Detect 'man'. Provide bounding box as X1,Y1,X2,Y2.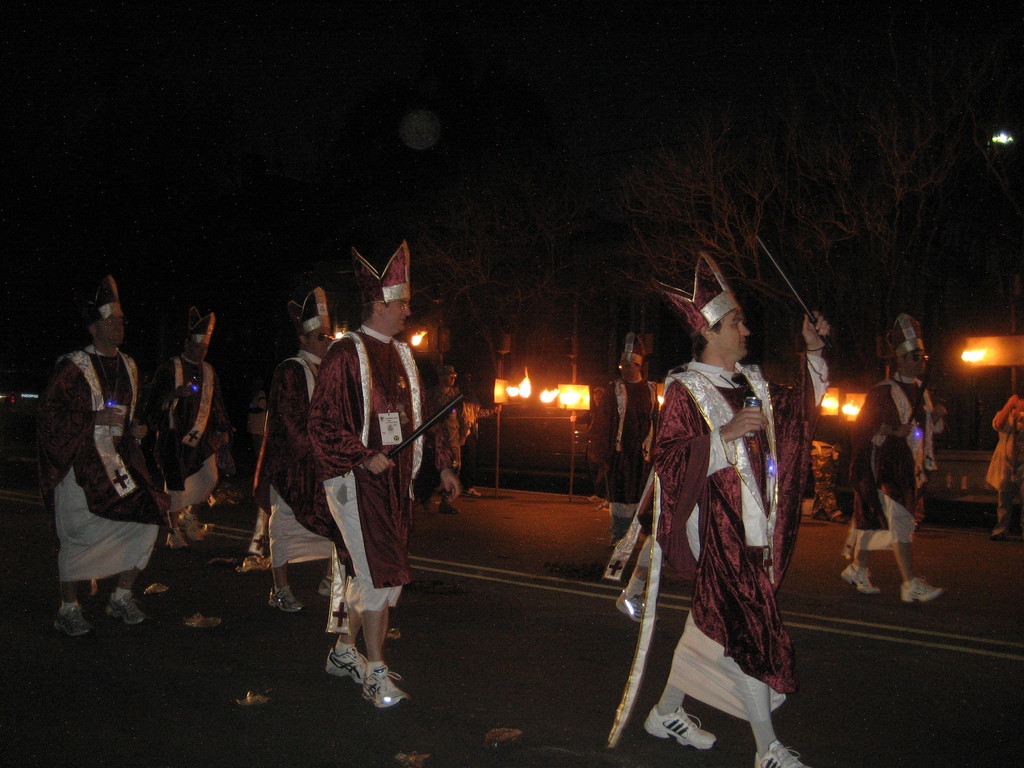
834,315,947,605.
